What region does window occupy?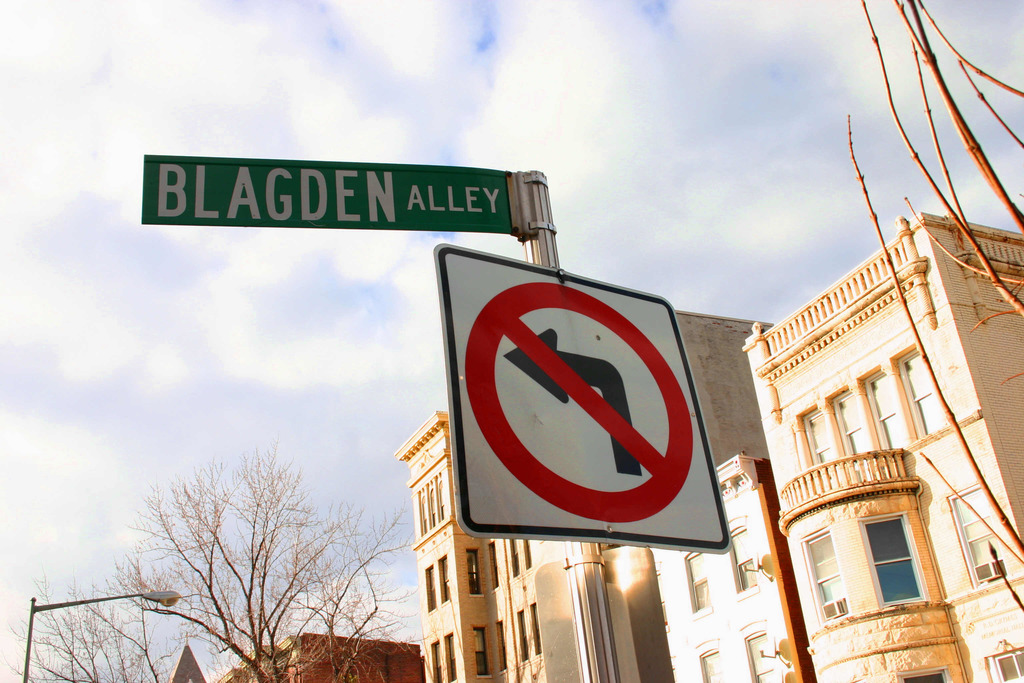
rect(424, 556, 450, 610).
